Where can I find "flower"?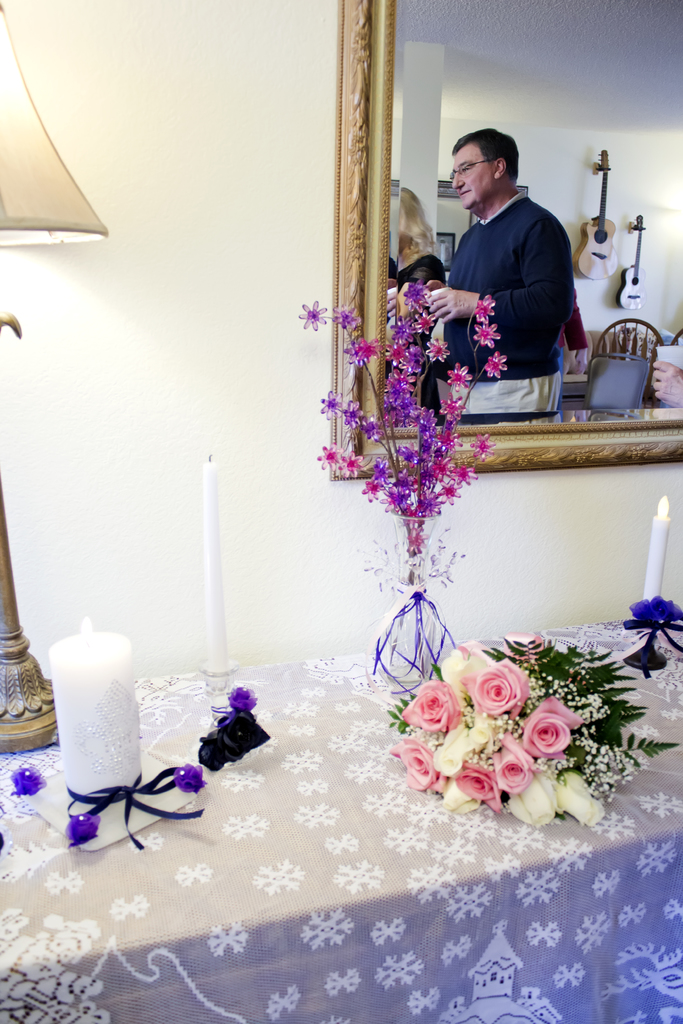
You can find it at x1=467 y1=660 x2=534 y2=707.
